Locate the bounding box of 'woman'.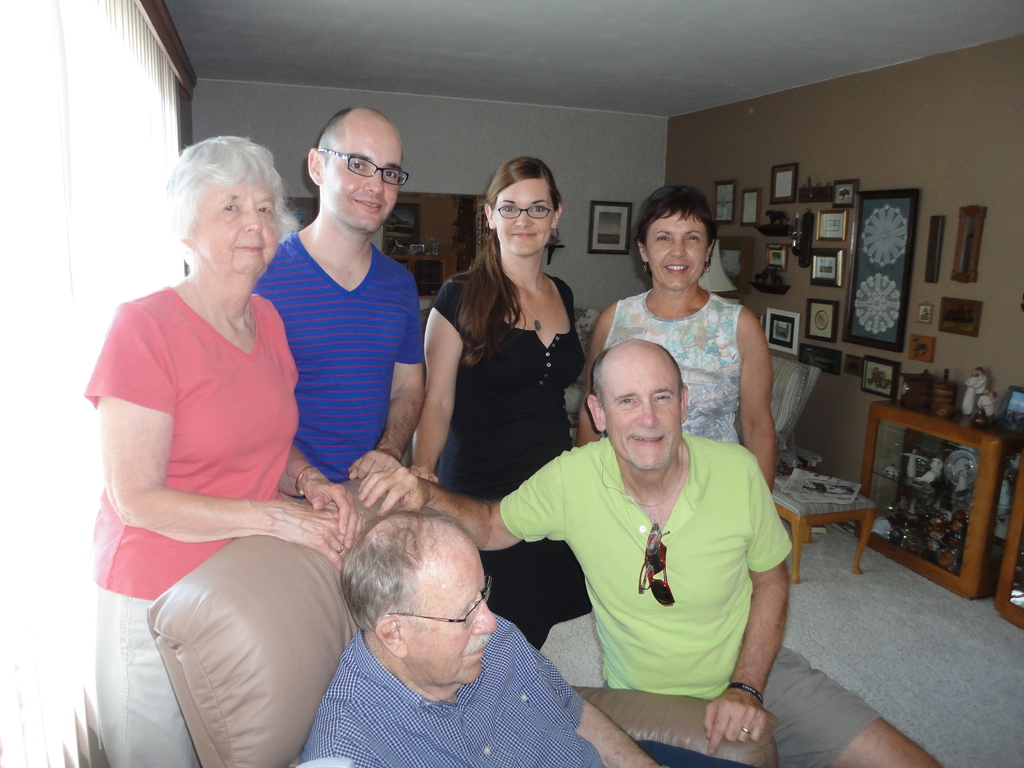
Bounding box: box(82, 135, 367, 767).
